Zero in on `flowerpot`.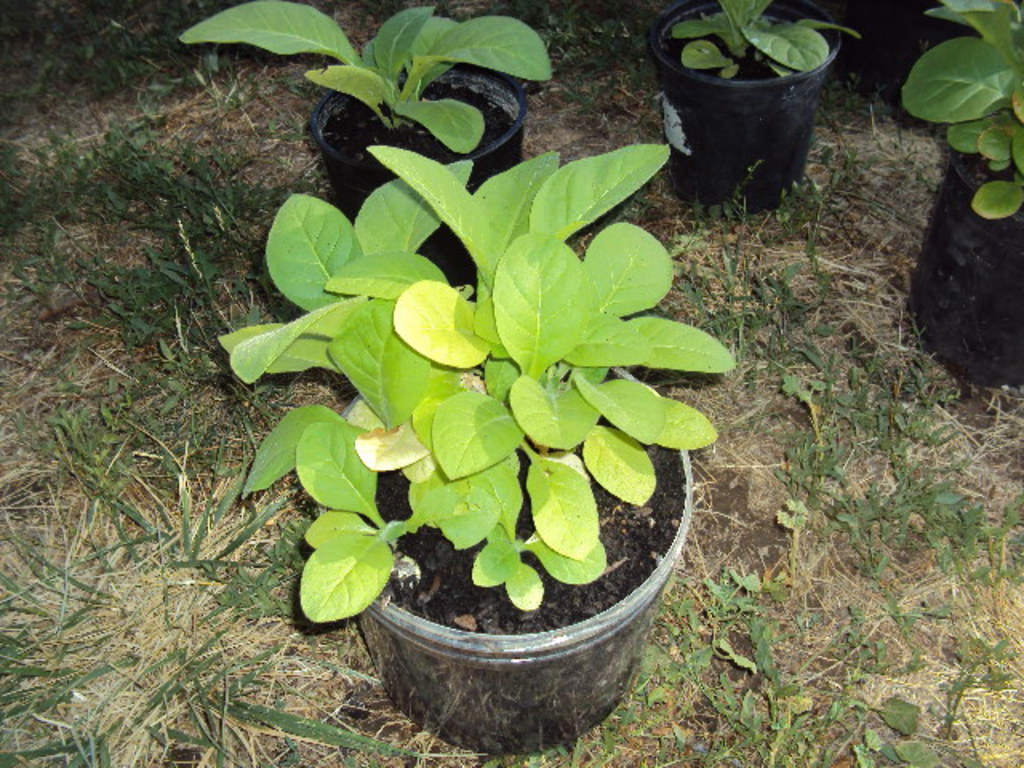
Zeroed in: {"left": 302, "top": 67, "right": 526, "bottom": 278}.
